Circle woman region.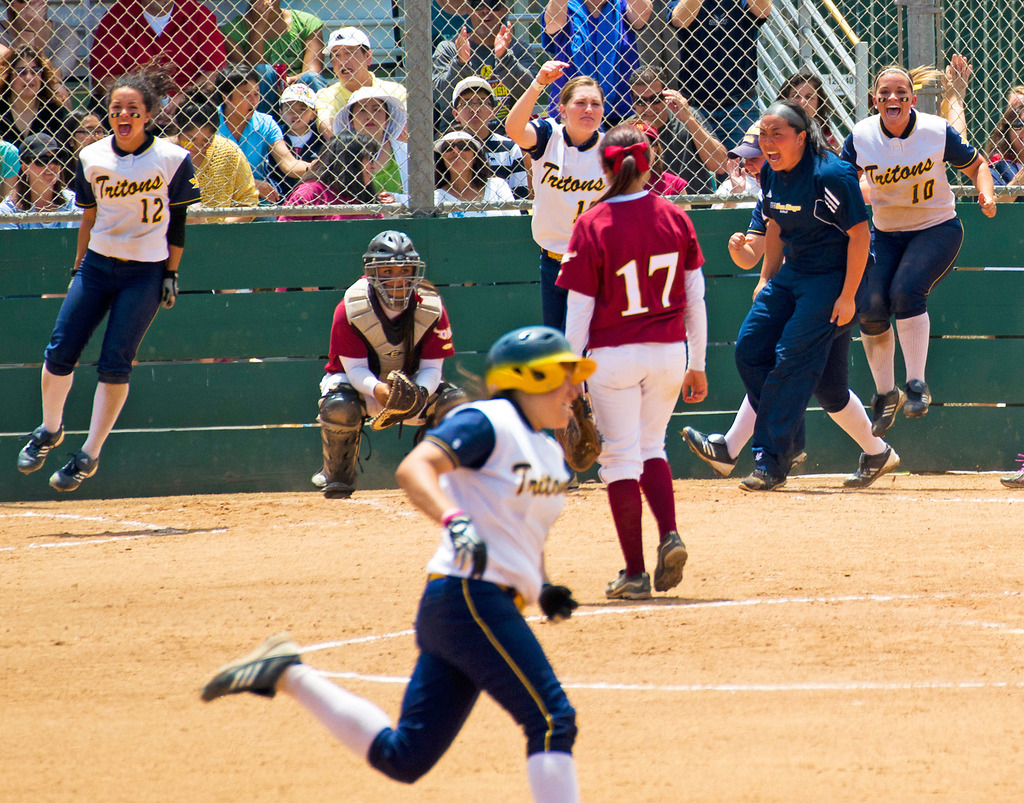
Region: detection(433, 2, 478, 42).
